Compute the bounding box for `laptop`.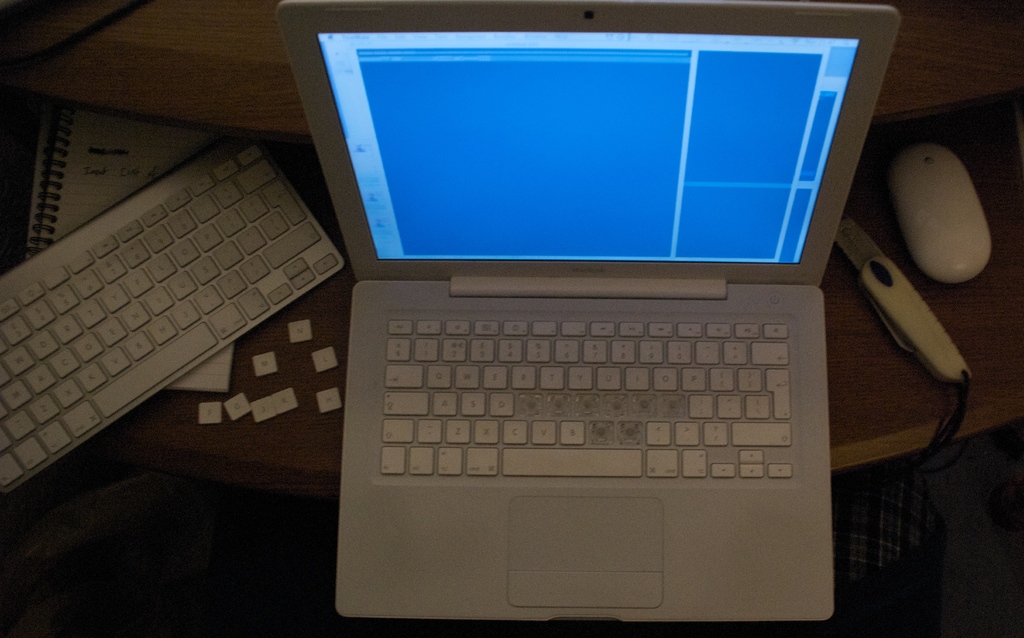
bbox=(273, 0, 900, 626).
